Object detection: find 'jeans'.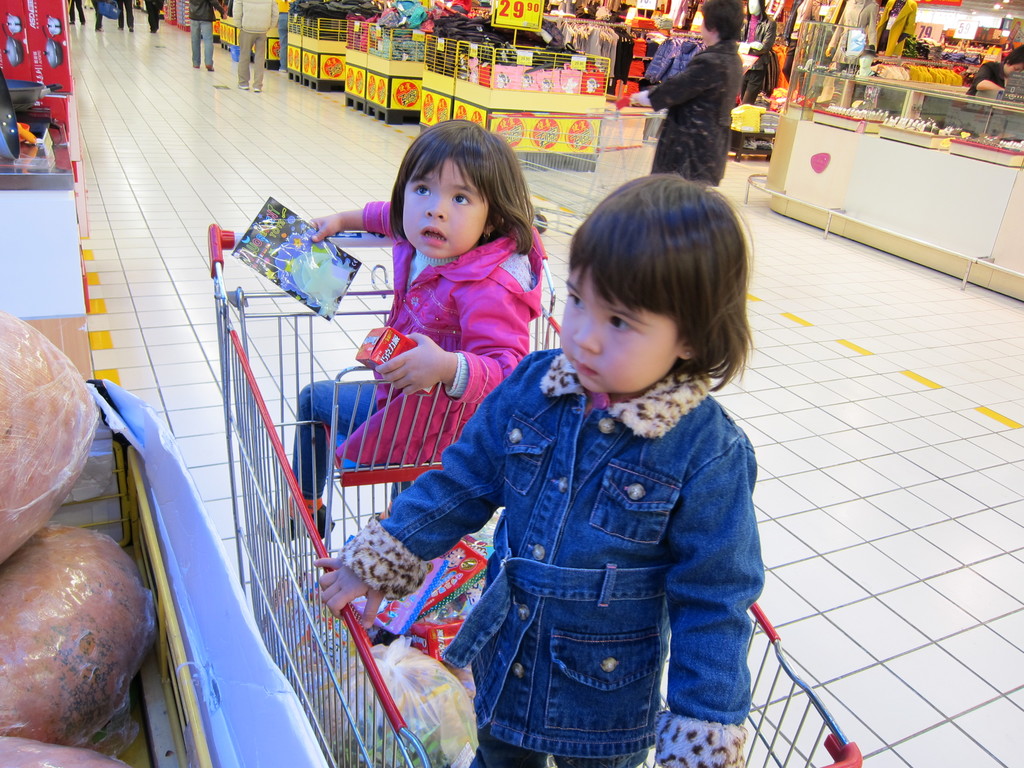
375 436 769 767.
